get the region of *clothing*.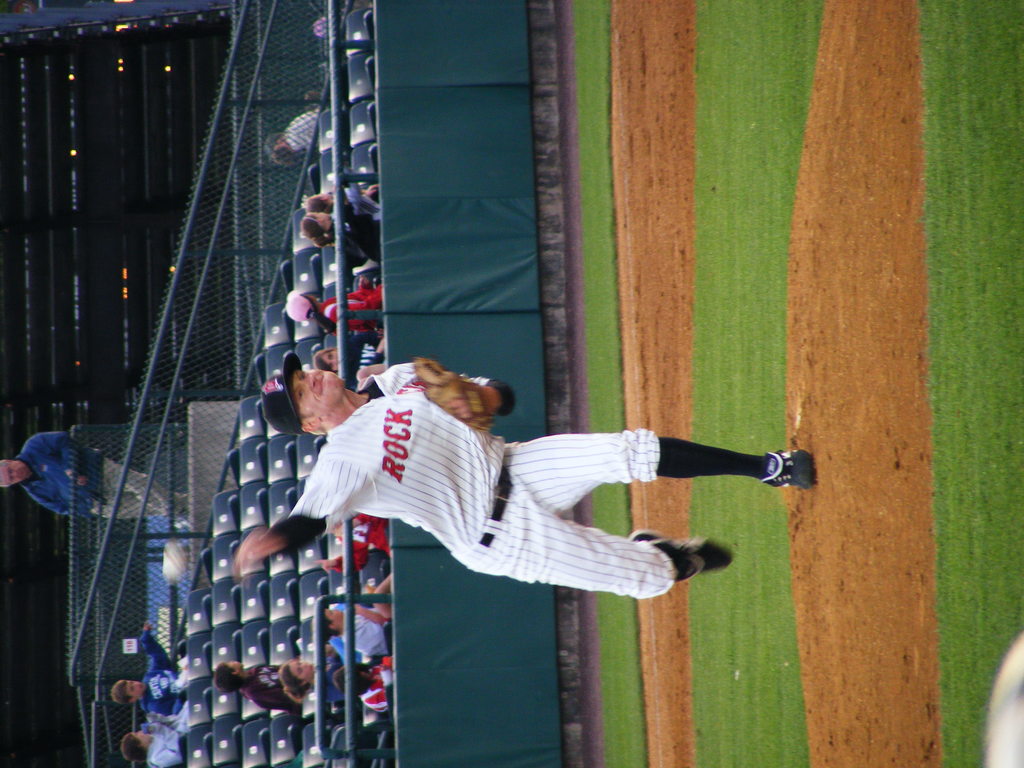
rect(19, 438, 189, 529).
